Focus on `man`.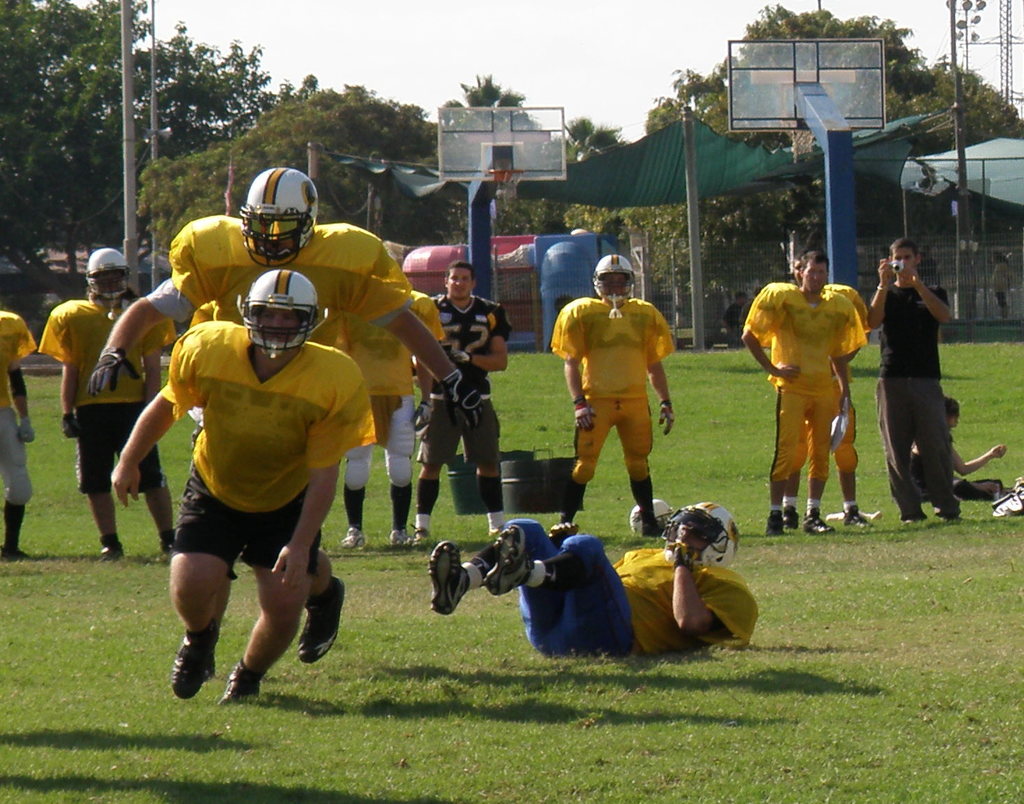
Focused at 753 250 874 540.
